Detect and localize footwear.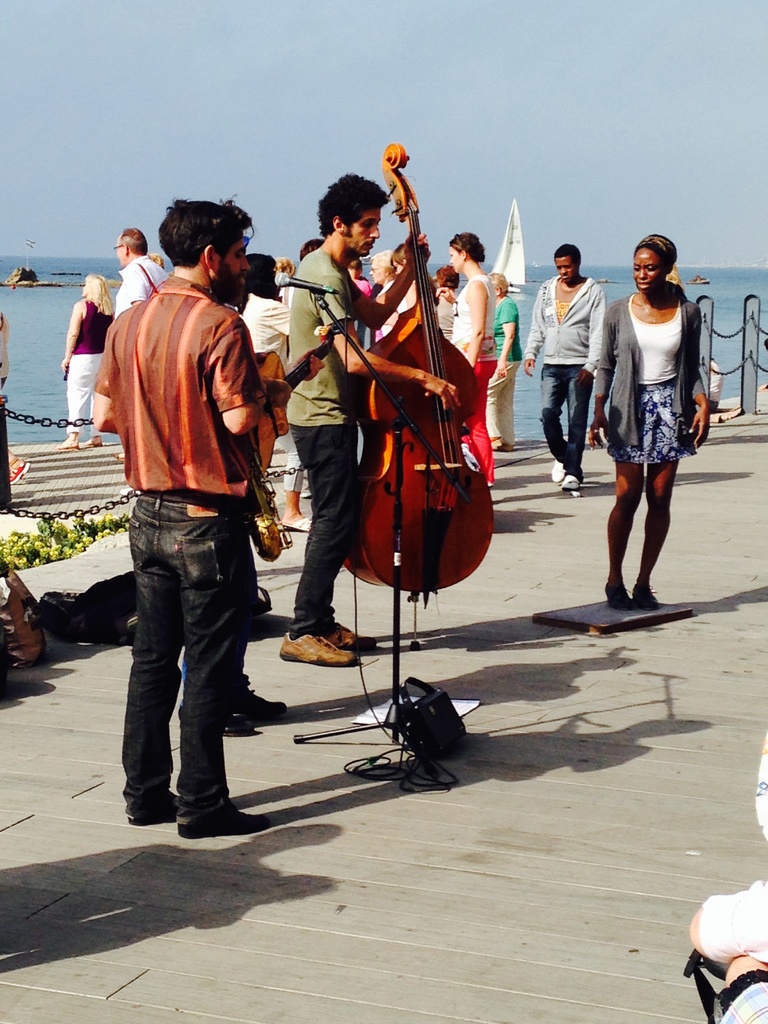
Localized at region(557, 473, 583, 492).
